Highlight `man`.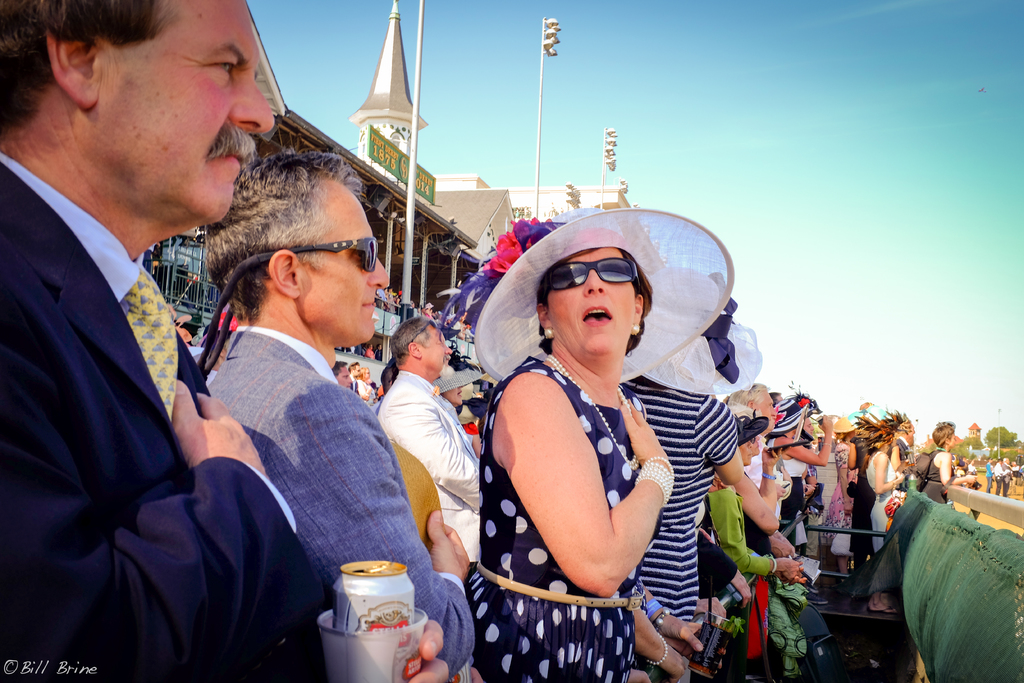
Highlighted region: bbox=[993, 460, 1002, 494].
